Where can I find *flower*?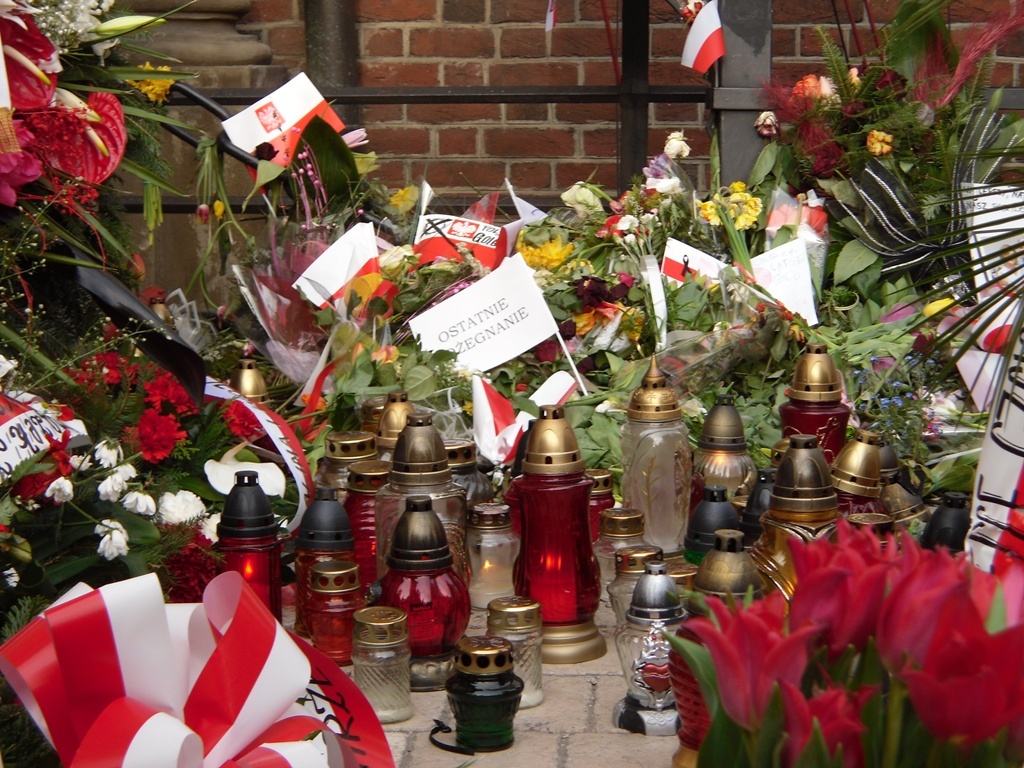
You can find it at {"x1": 119, "y1": 490, "x2": 155, "y2": 515}.
